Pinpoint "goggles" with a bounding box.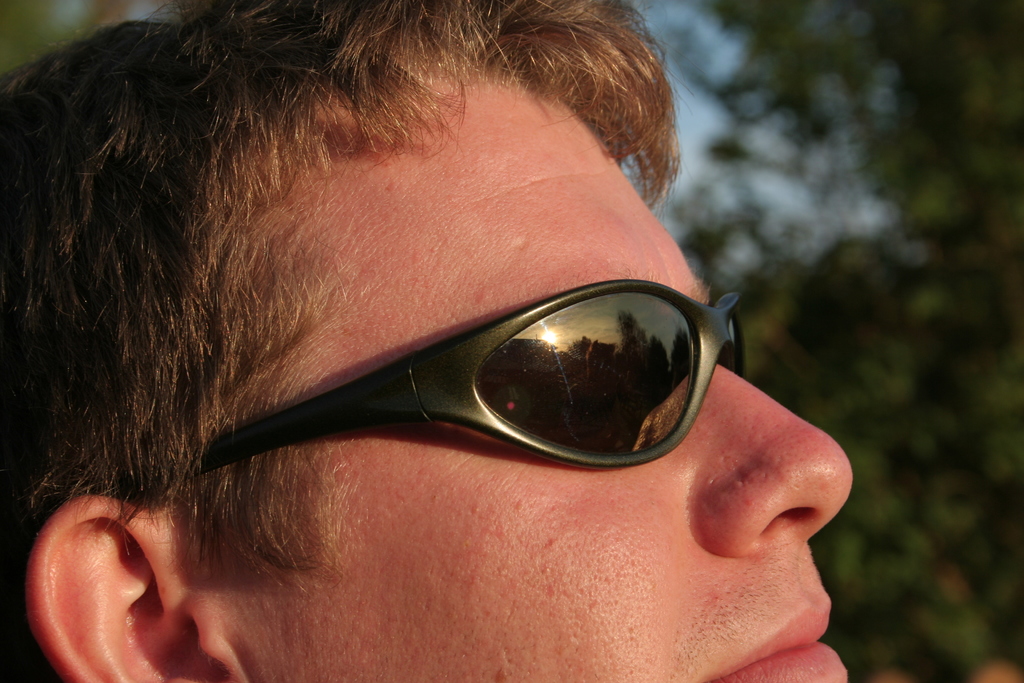
111:287:736:495.
